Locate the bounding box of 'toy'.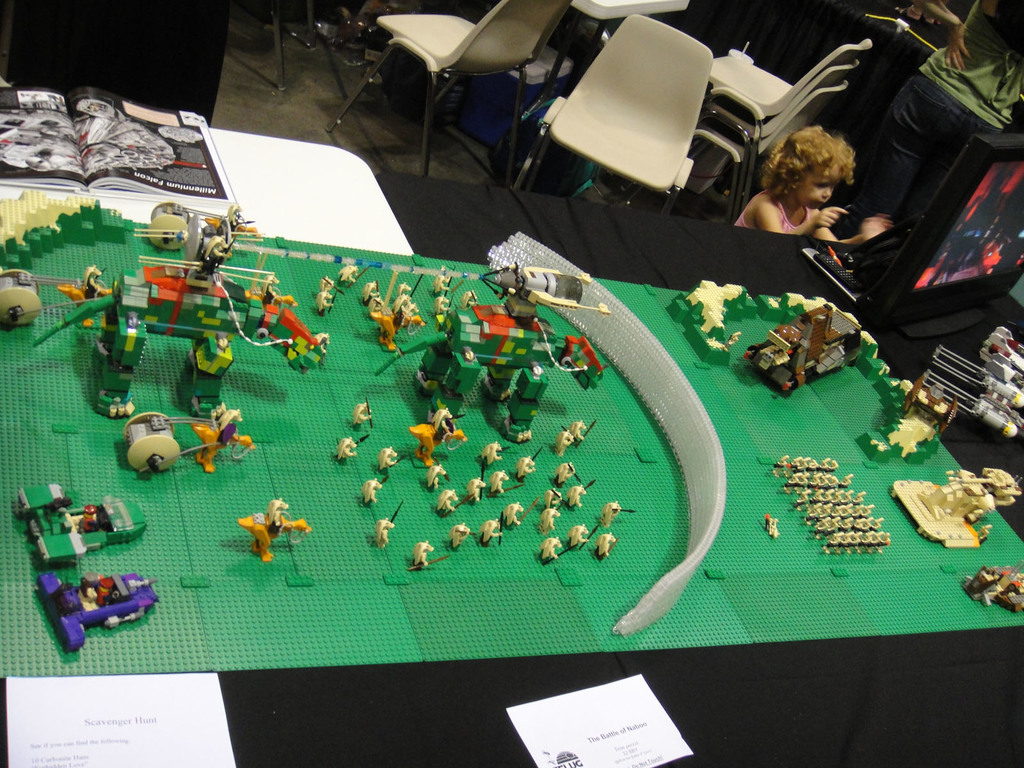
Bounding box: box=[369, 292, 396, 350].
